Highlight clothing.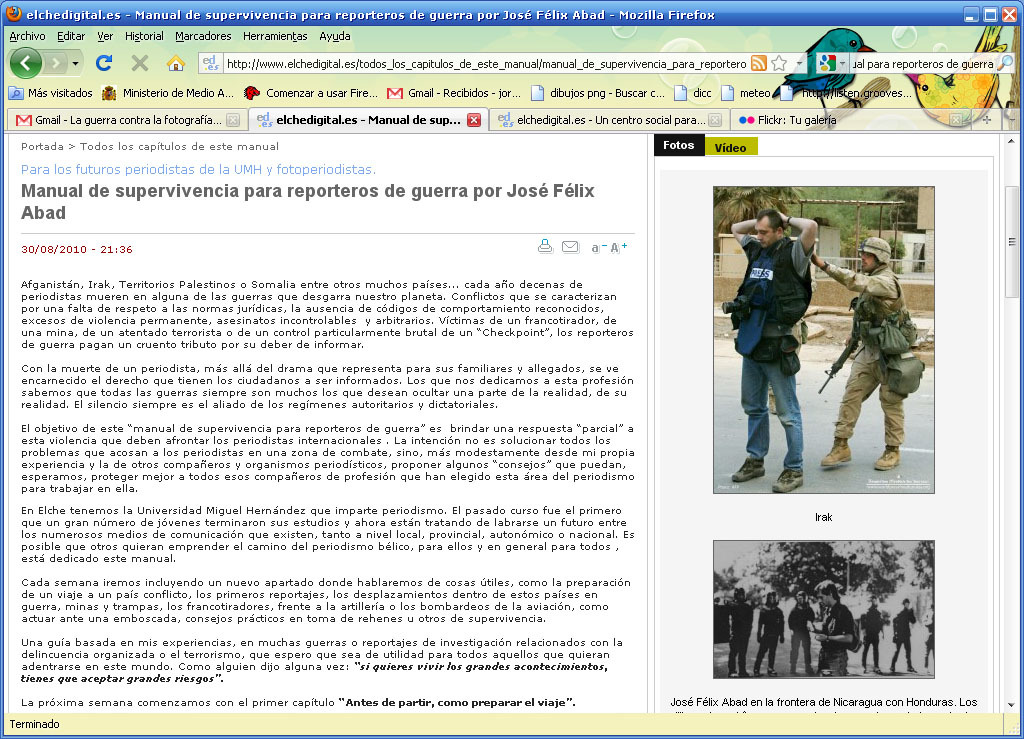
Highlighted region: {"x1": 712, "y1": 598, "x2": 757, "y2": 674}.
